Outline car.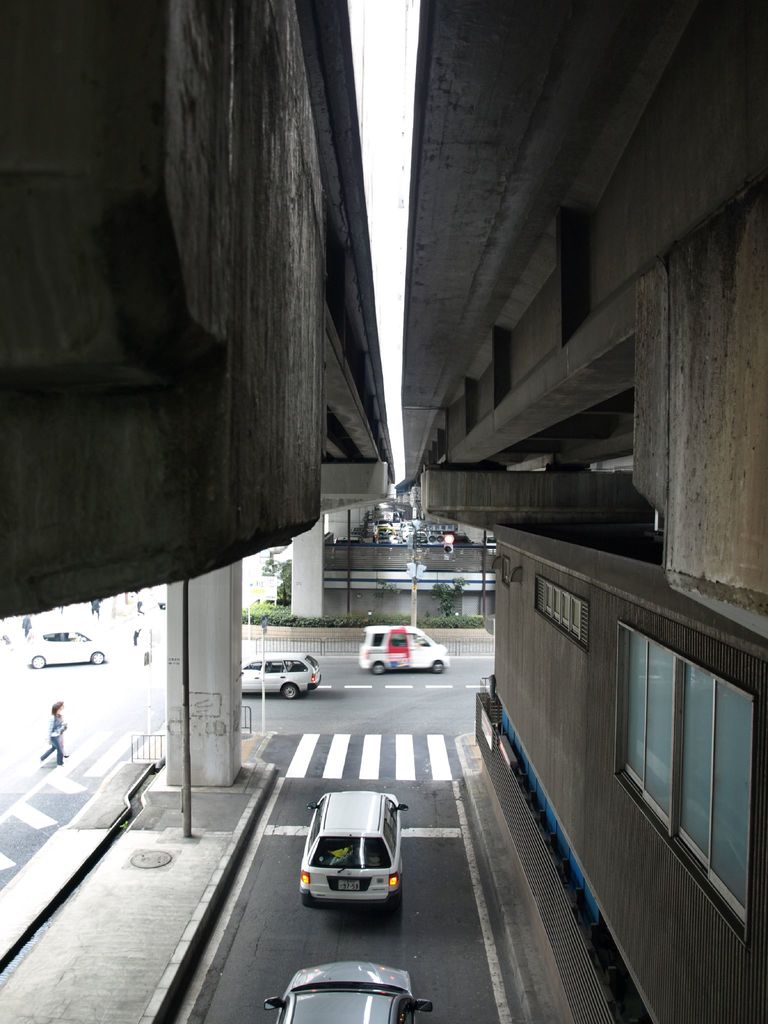
Outline: [x1=298, y1=788, x2=403, y2=907].
